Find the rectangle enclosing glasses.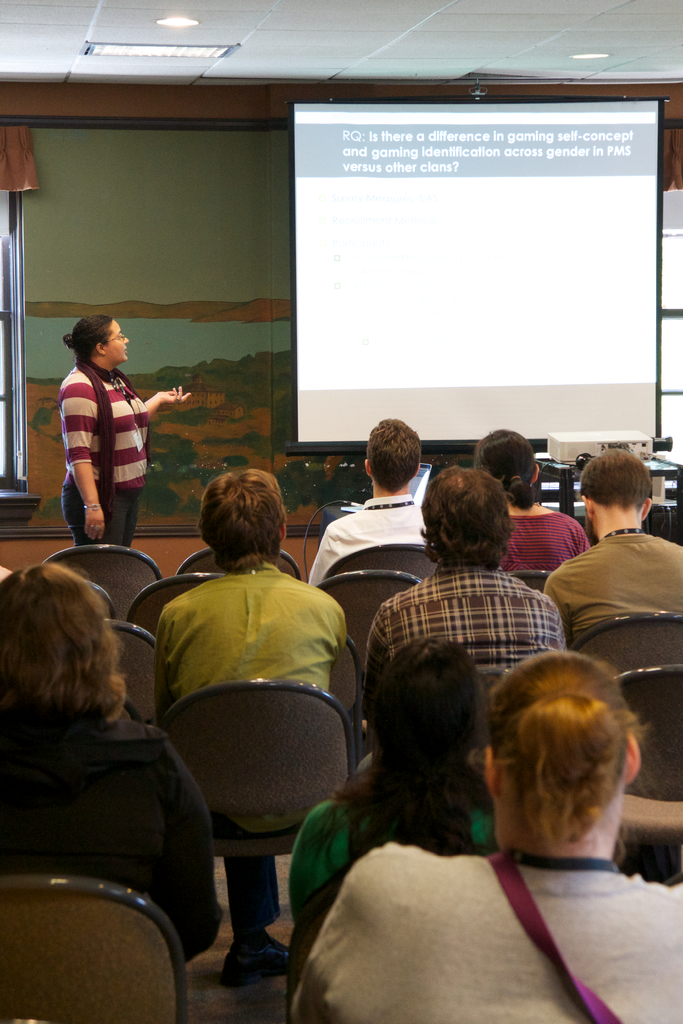
select_region(104, 331, 126, 347).
